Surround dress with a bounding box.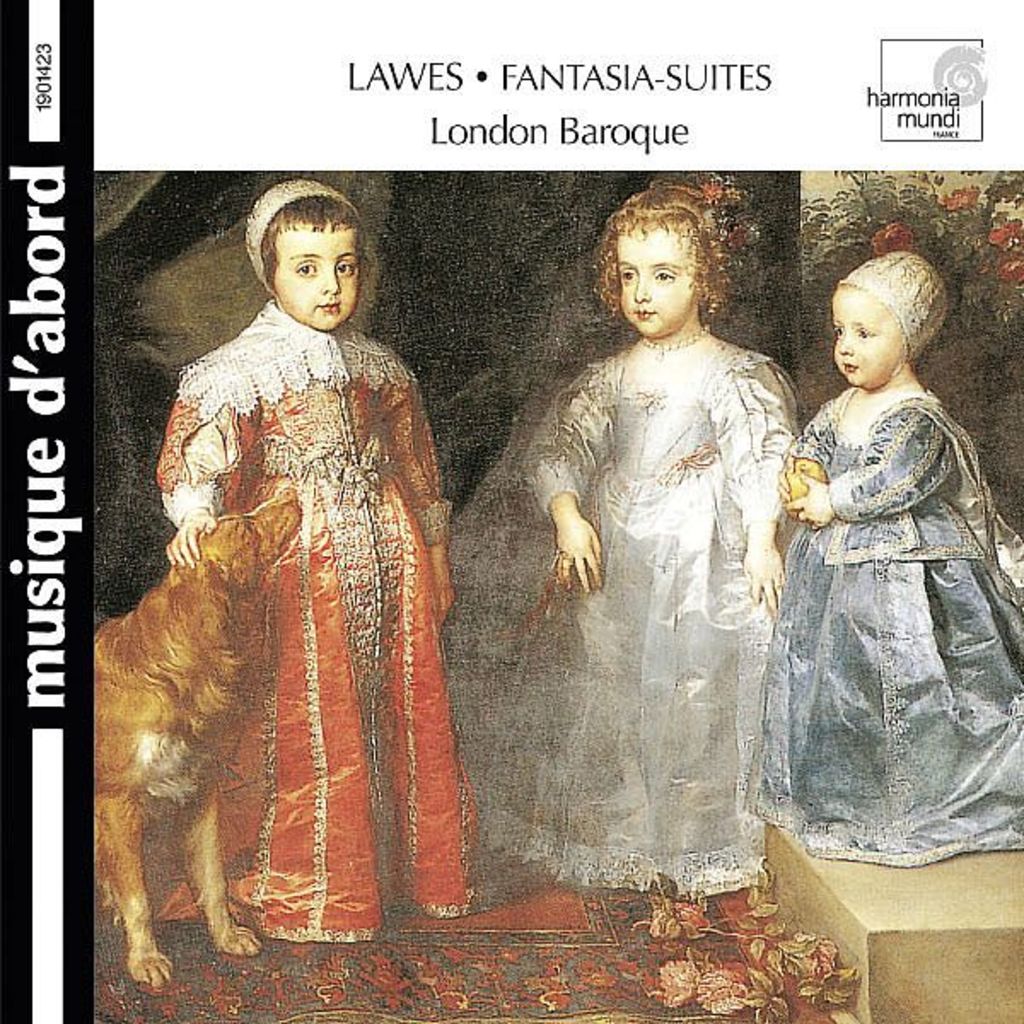
pyautogui.locateOnScreen(440, 341, 794, 896).
